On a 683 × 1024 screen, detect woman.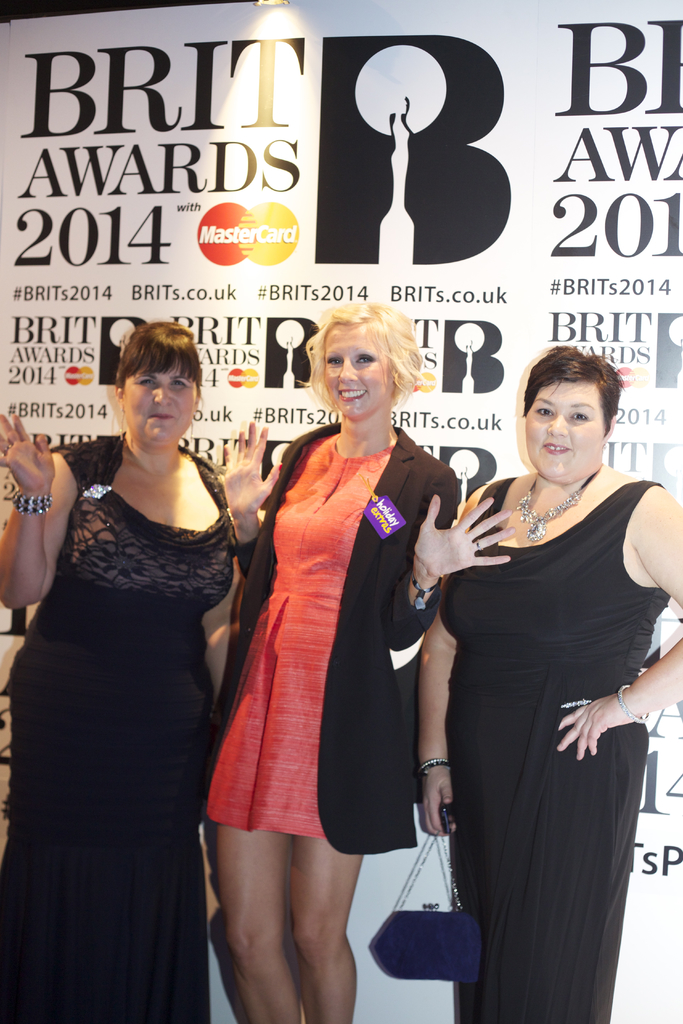
0:323:237:1023.
